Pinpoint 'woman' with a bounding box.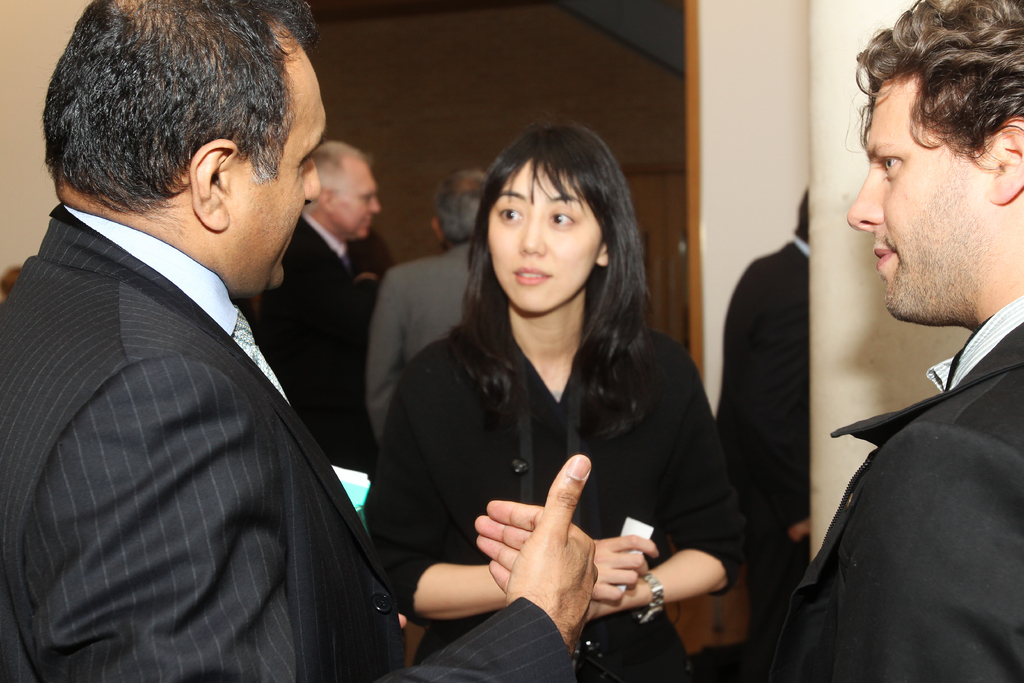
left=360, top=103, right=739, bottom=678.
